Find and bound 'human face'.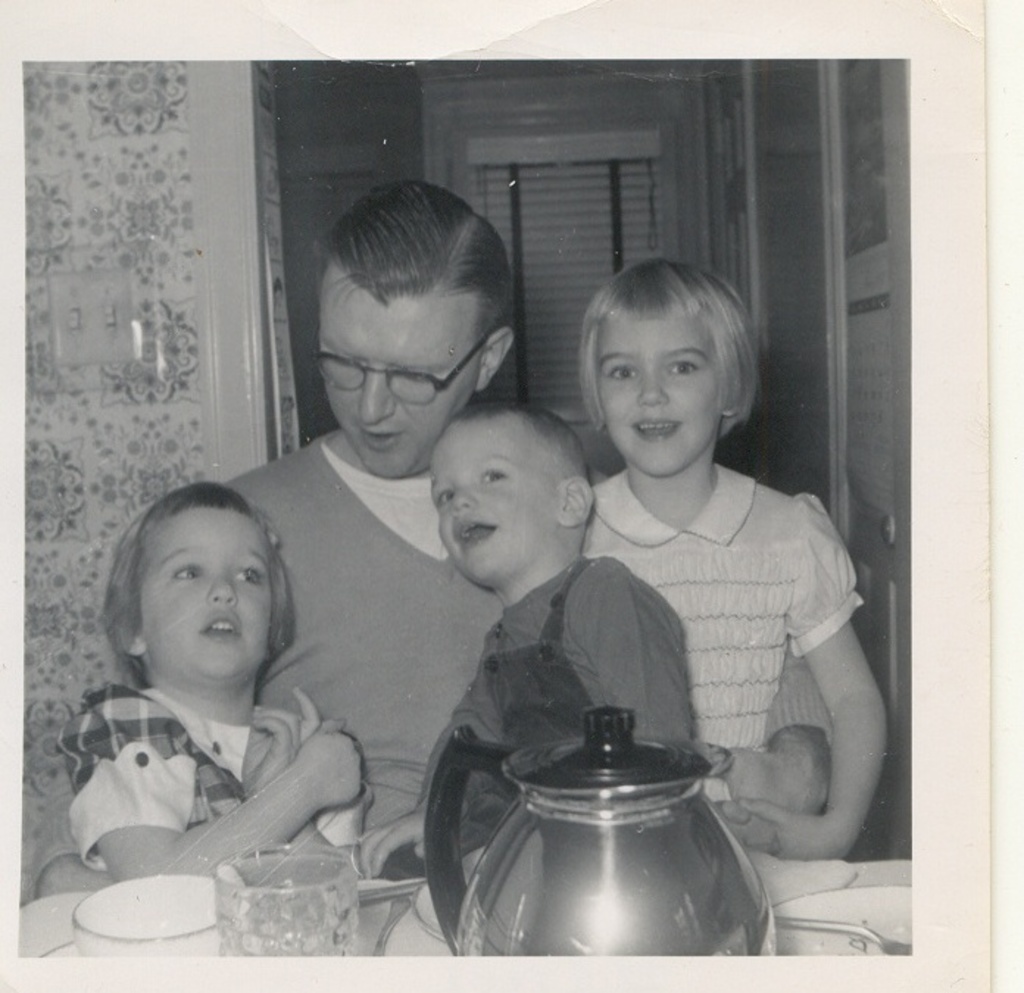
Bound: 318 260 483 475.
